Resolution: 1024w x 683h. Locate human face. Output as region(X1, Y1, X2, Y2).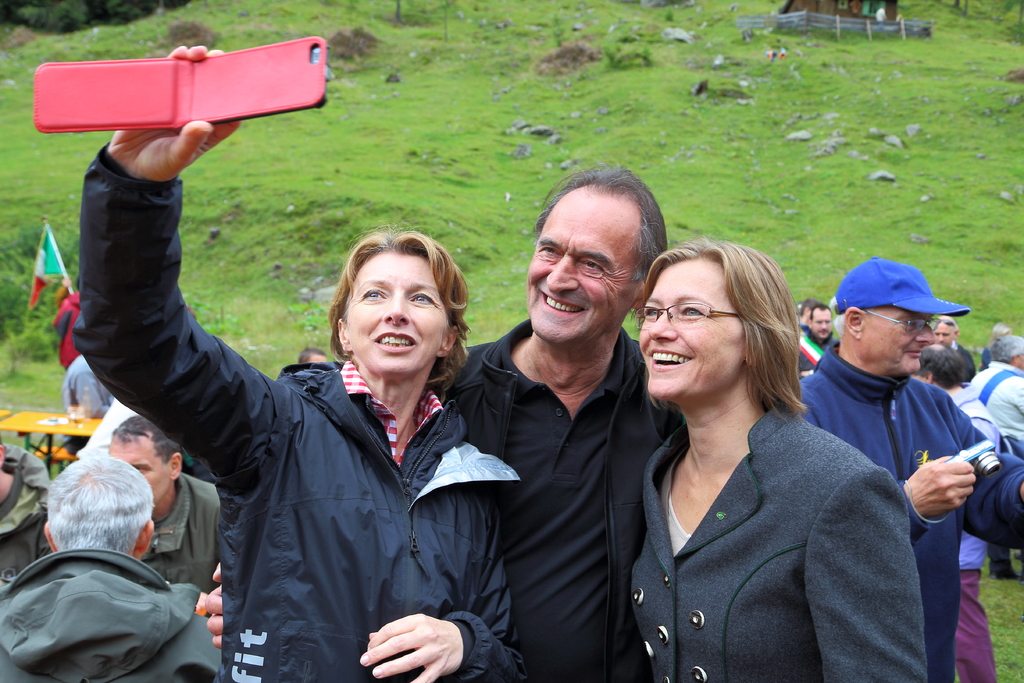
region(104, 440, 173, 504).
